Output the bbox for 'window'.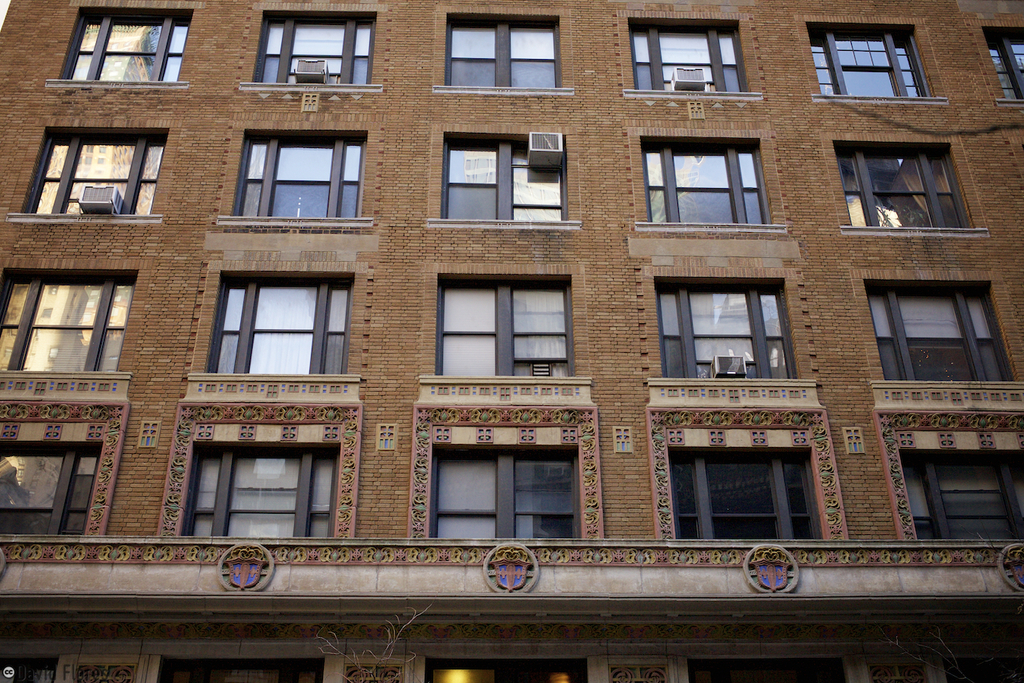
<bbox>635, 25, 752, 96</bbox>.
